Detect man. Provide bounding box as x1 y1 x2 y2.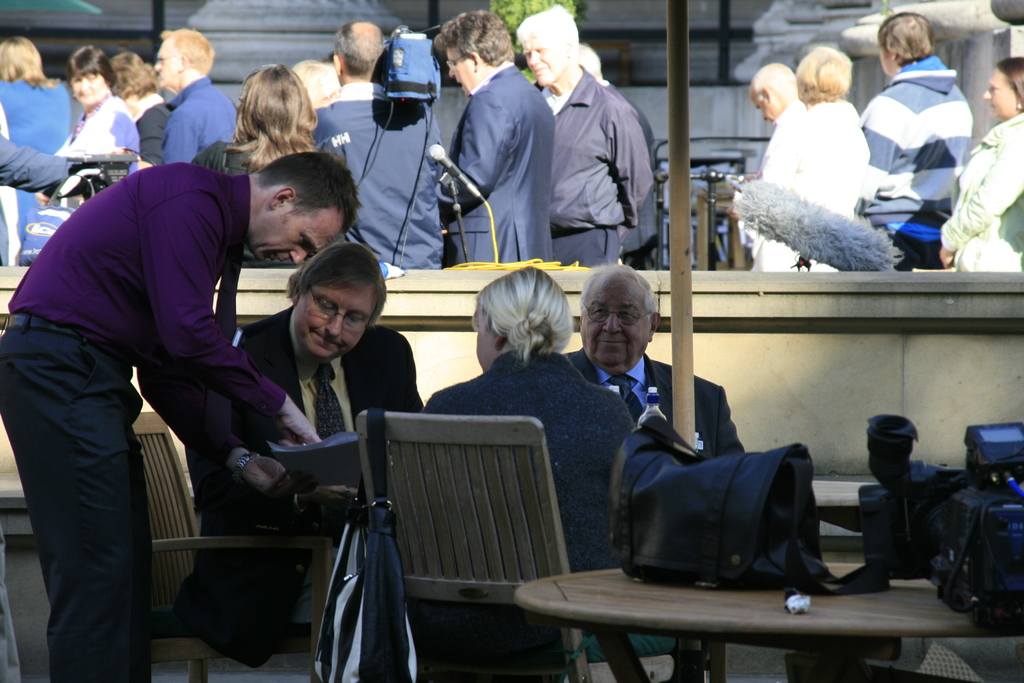
748 62 806 159.
